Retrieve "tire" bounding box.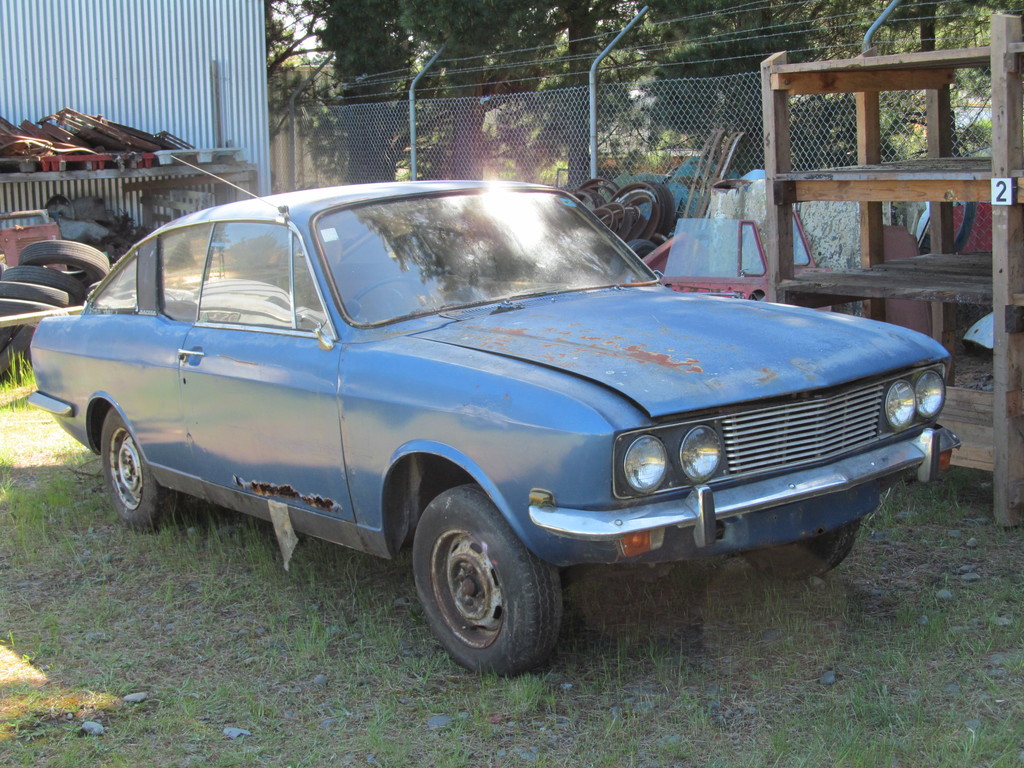
Bounding box: Rect(19, 241, 108, 287).
